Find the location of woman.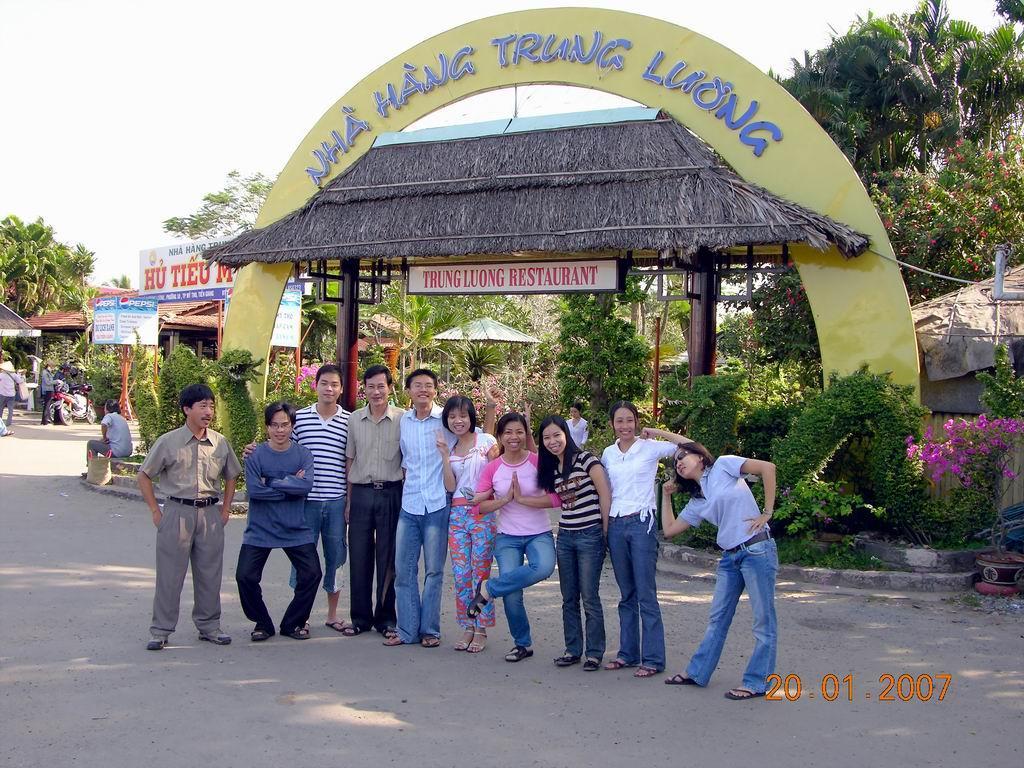
Location: [602,400,699,680].
